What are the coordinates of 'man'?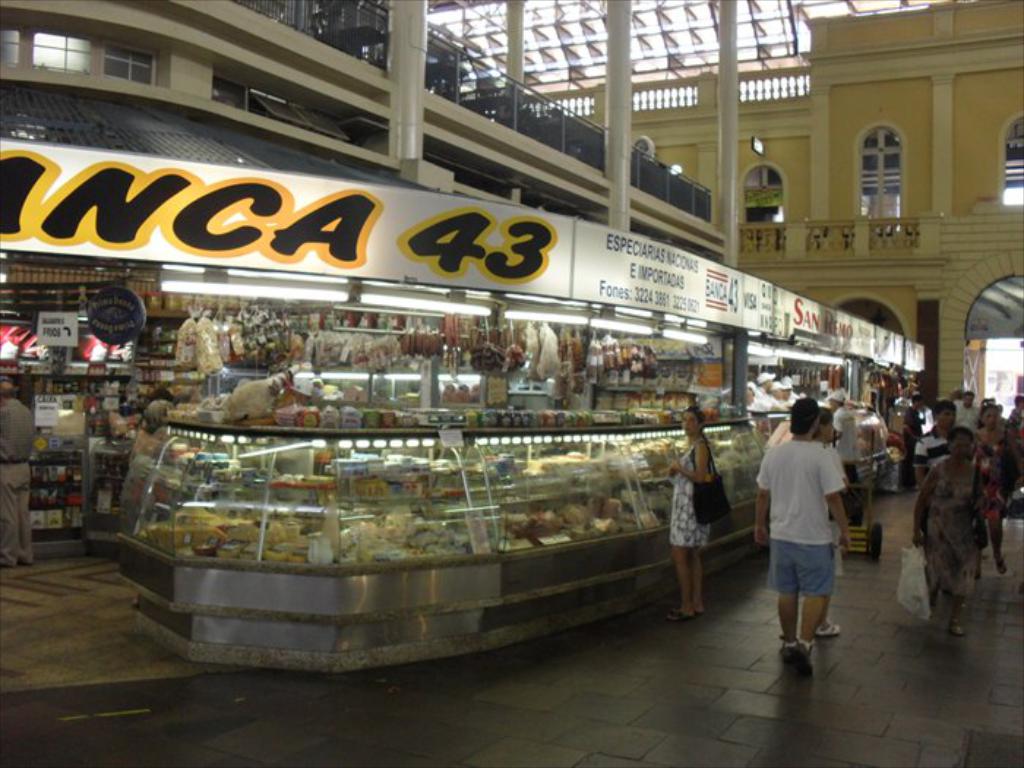
crop(948, 392, 987, 433).
